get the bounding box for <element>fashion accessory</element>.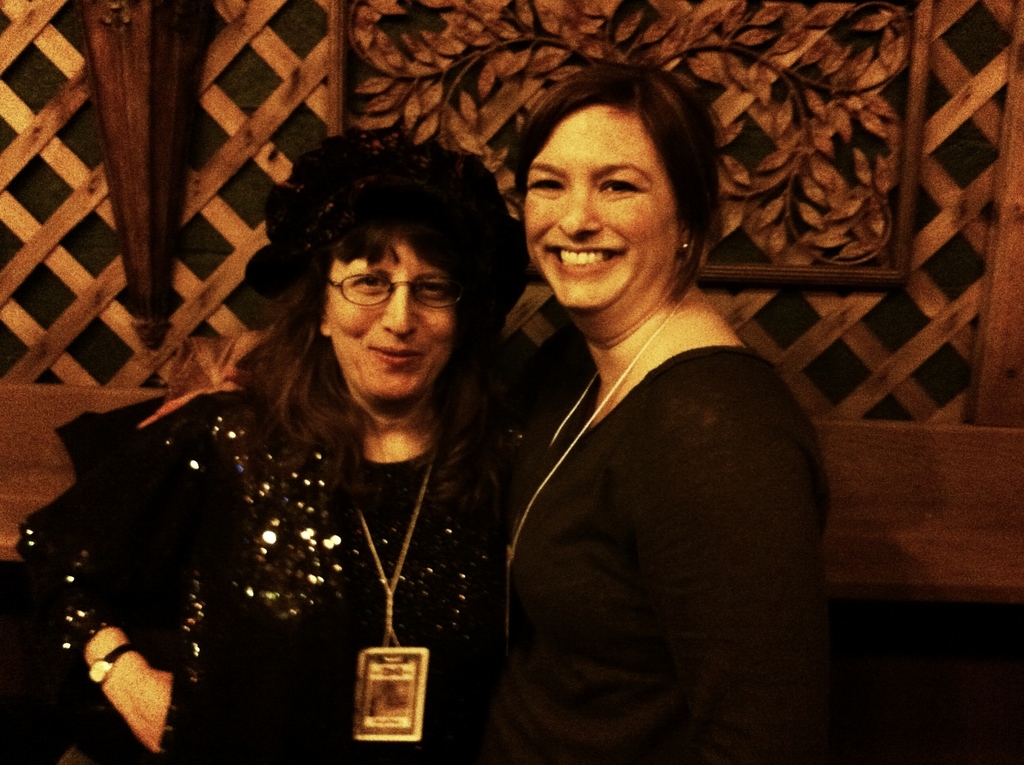
l=504, t=282, r=694, b=638.
